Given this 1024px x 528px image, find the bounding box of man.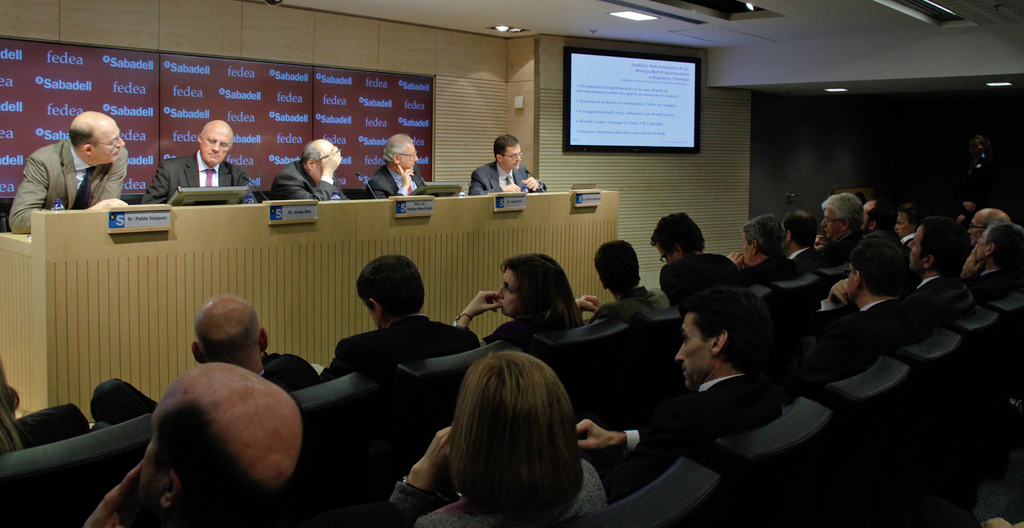
box(467, 135, 556, 195).
